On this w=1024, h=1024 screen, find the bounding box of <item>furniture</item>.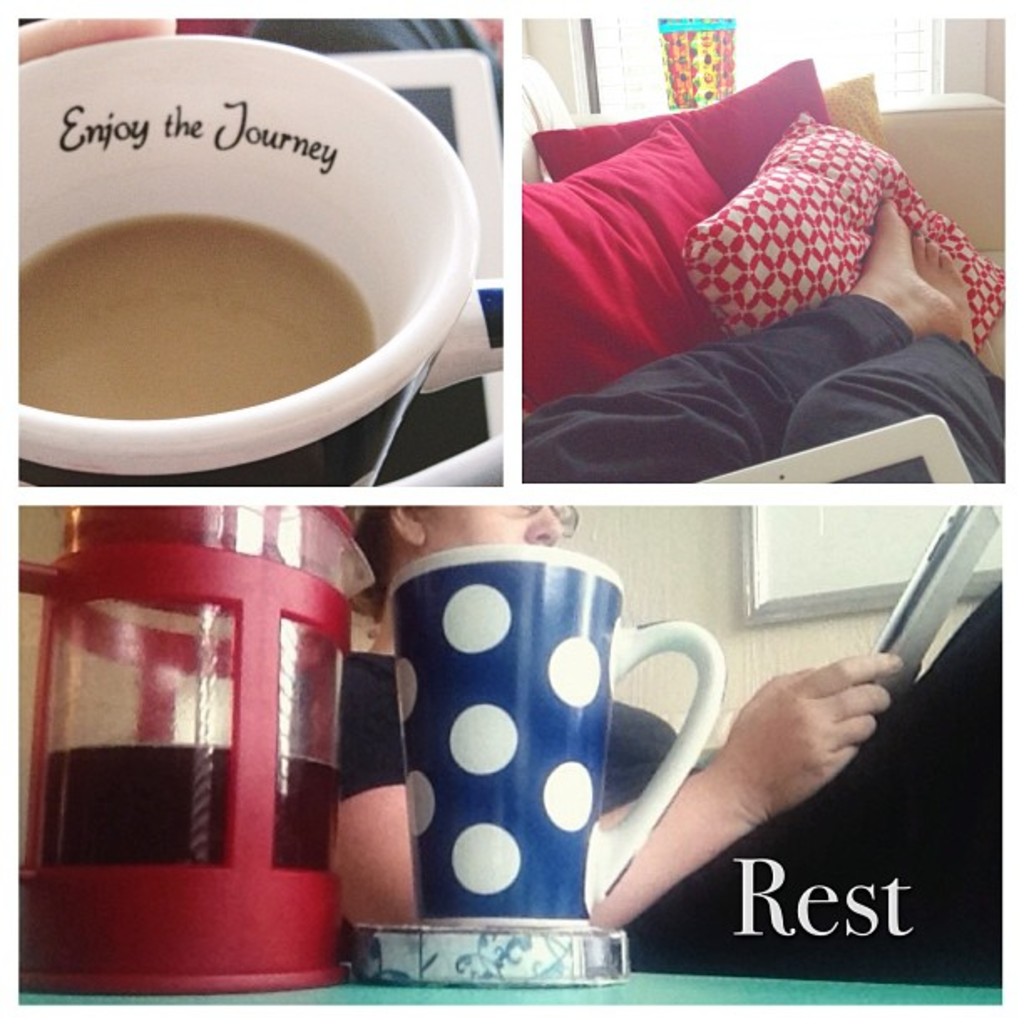
Bounding box: select_region(22, 967, 1004, 1006).
